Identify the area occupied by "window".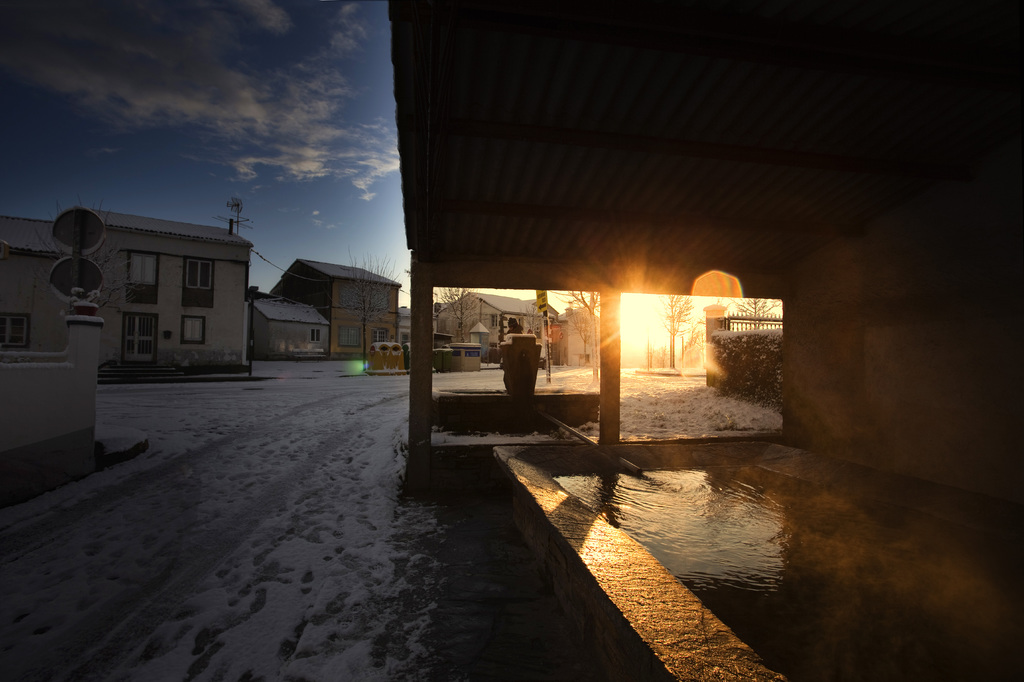
Area: [x1=180, y1=315, x2=204, y2=341].
